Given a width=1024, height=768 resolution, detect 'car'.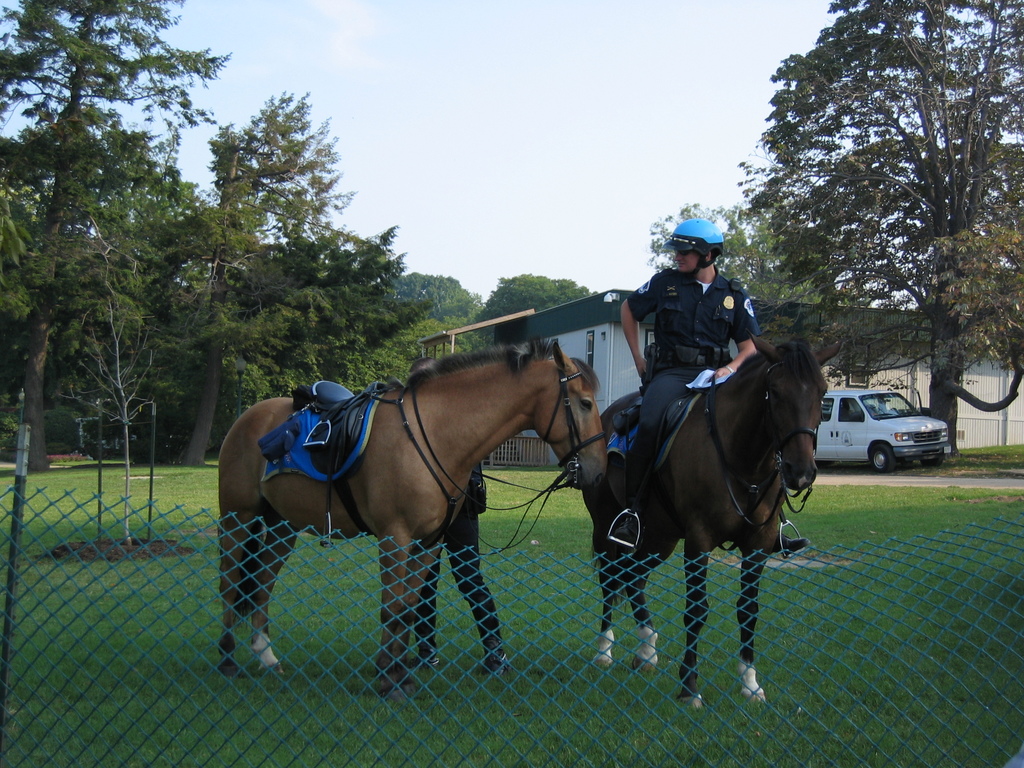
814,385,957,477.
